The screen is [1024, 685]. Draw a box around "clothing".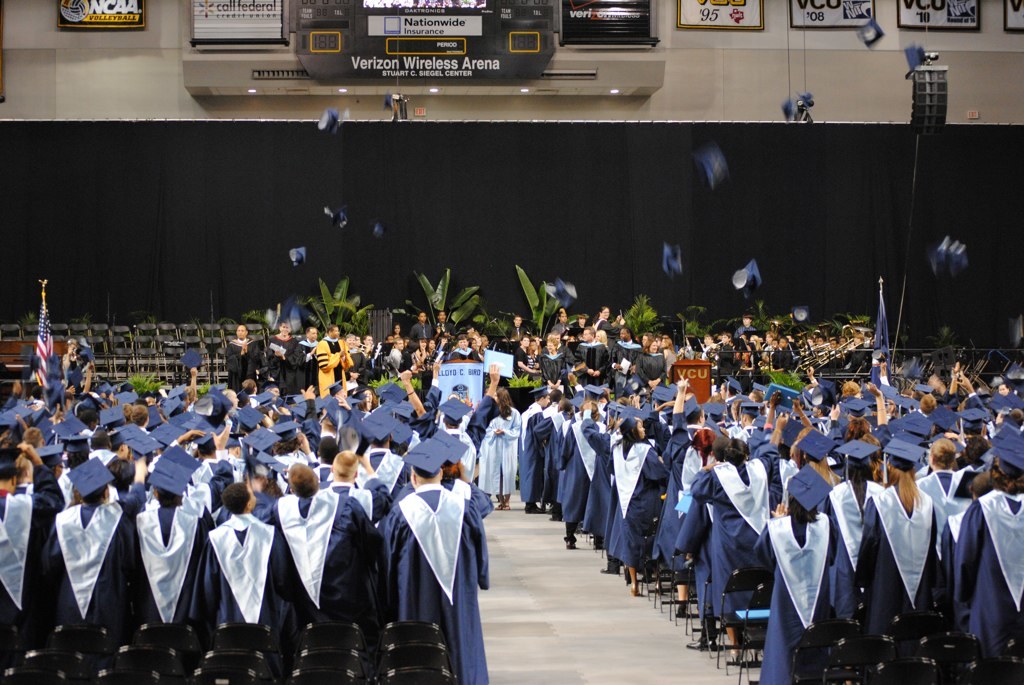
<box>504,322,524,354</box>.
